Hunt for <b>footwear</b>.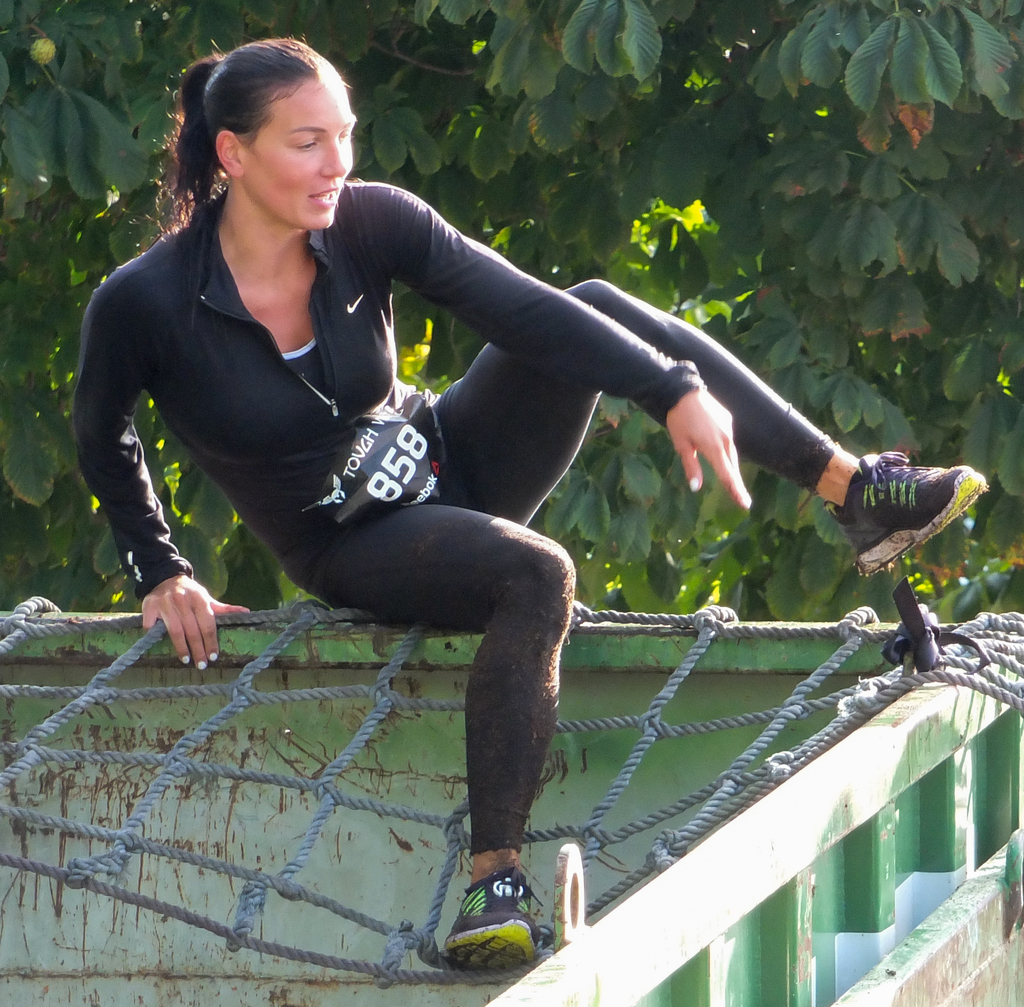
Hunted down at region(822, 446, 990, 578).
